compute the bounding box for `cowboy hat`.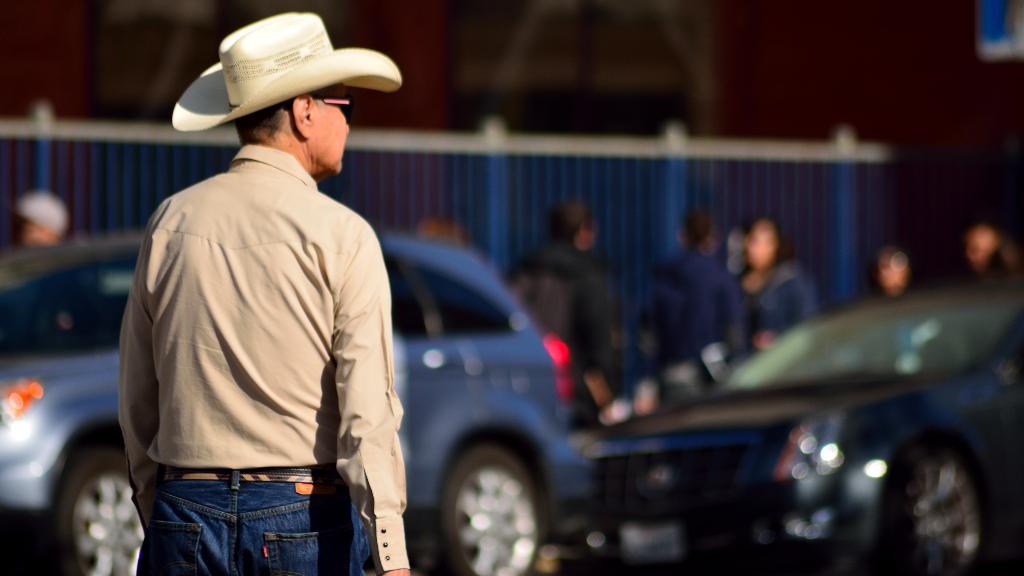
(170, 6, 390, 157).
